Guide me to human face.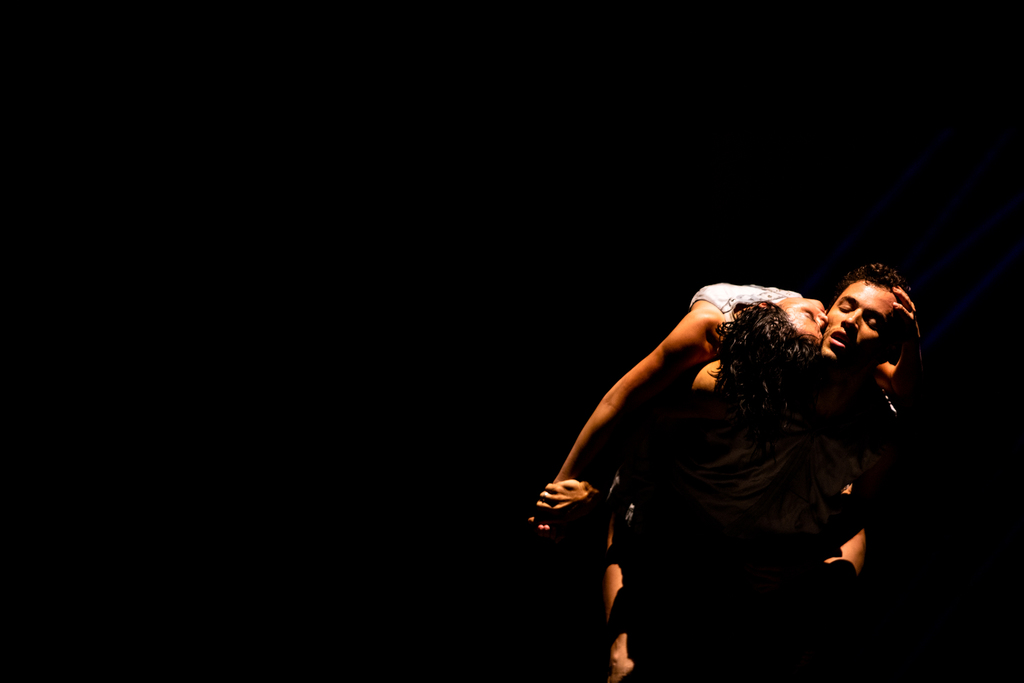
Guidance: 776/292/830/344.
